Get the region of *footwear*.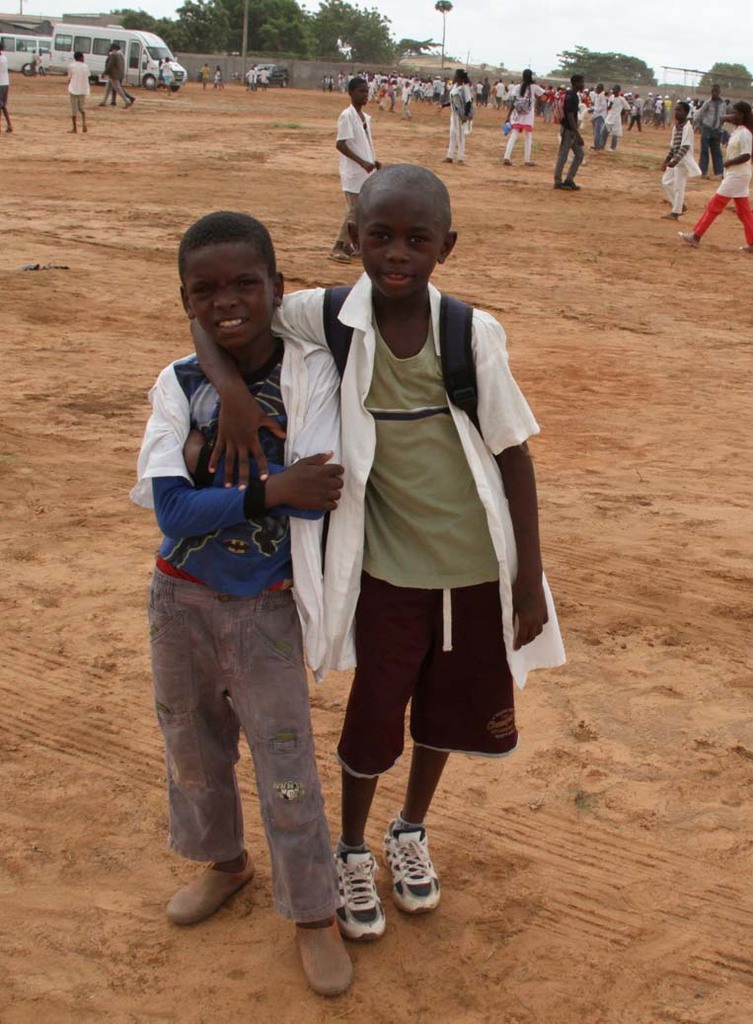
BBox(167, 851, 258, 924).
